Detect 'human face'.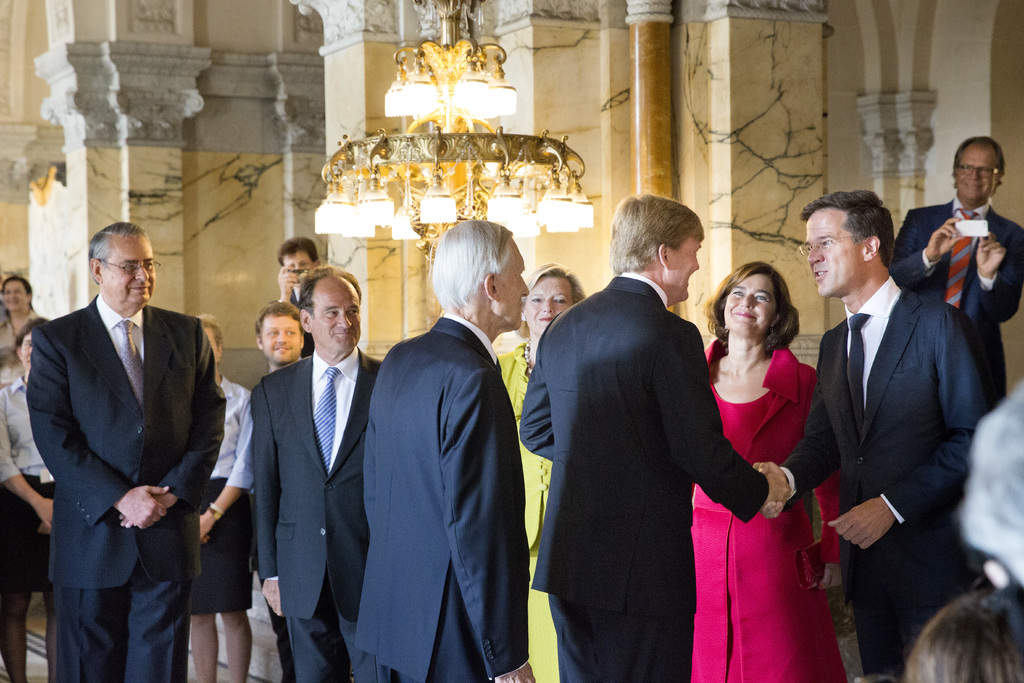
Detected at x1=671, y1=235, x2=699, y2=302.
